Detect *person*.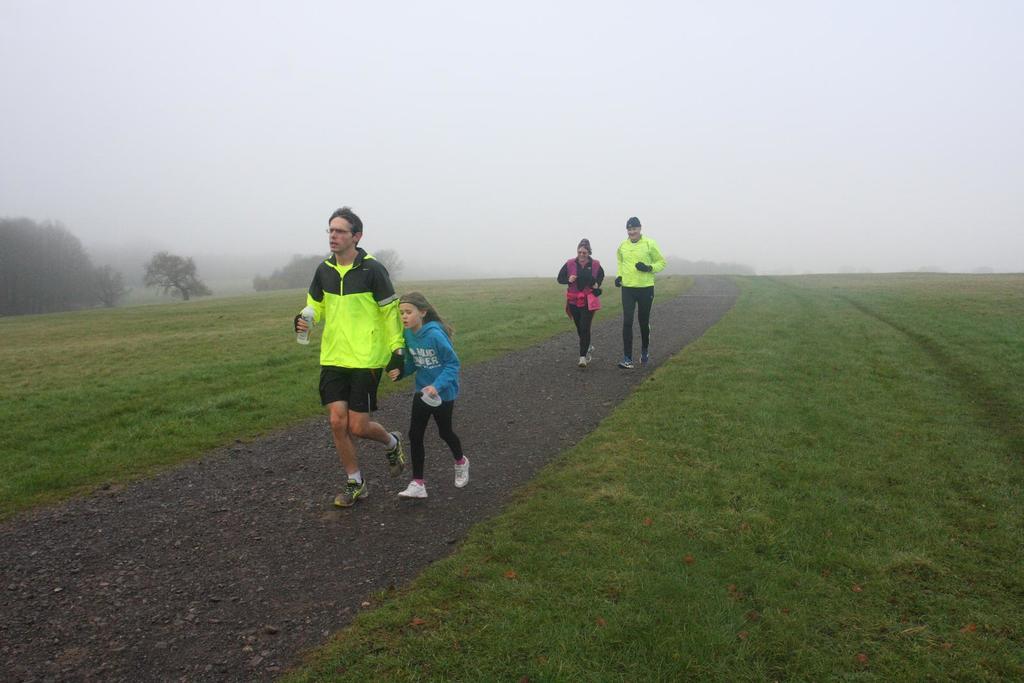
Detected at crop(297, 210, 397, 504).
